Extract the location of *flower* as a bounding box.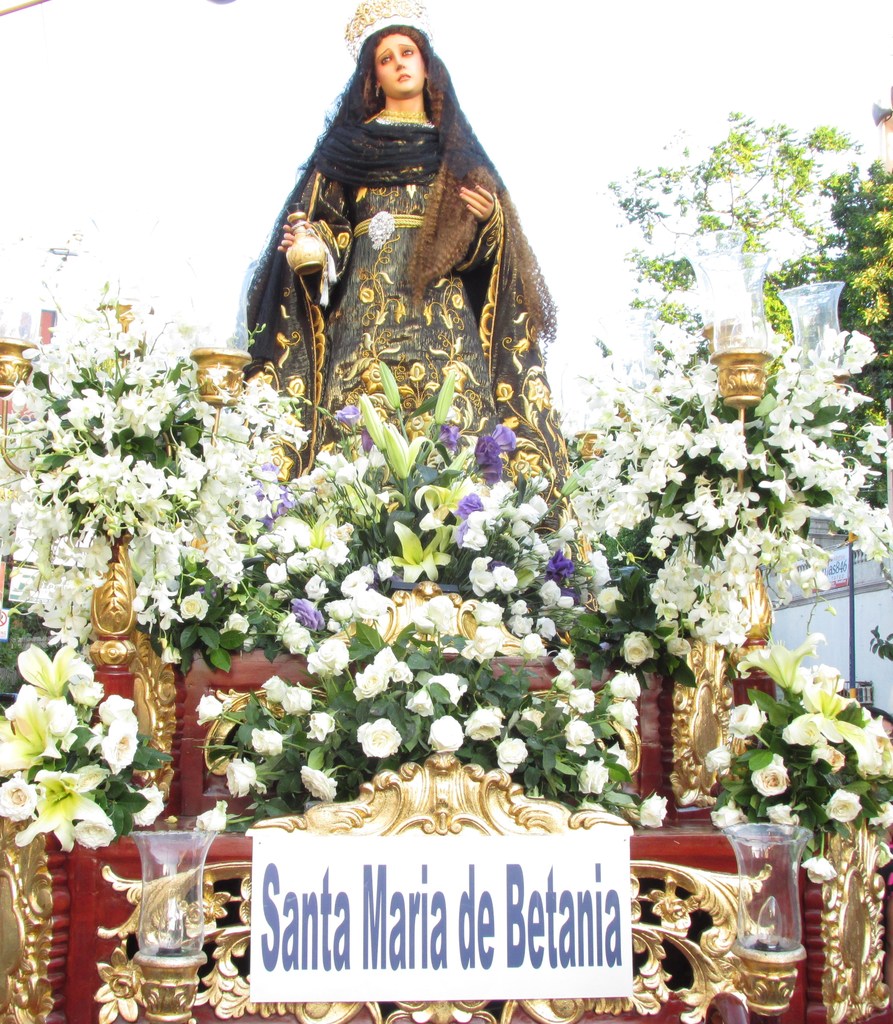
region(809, 659, 842, 694).
